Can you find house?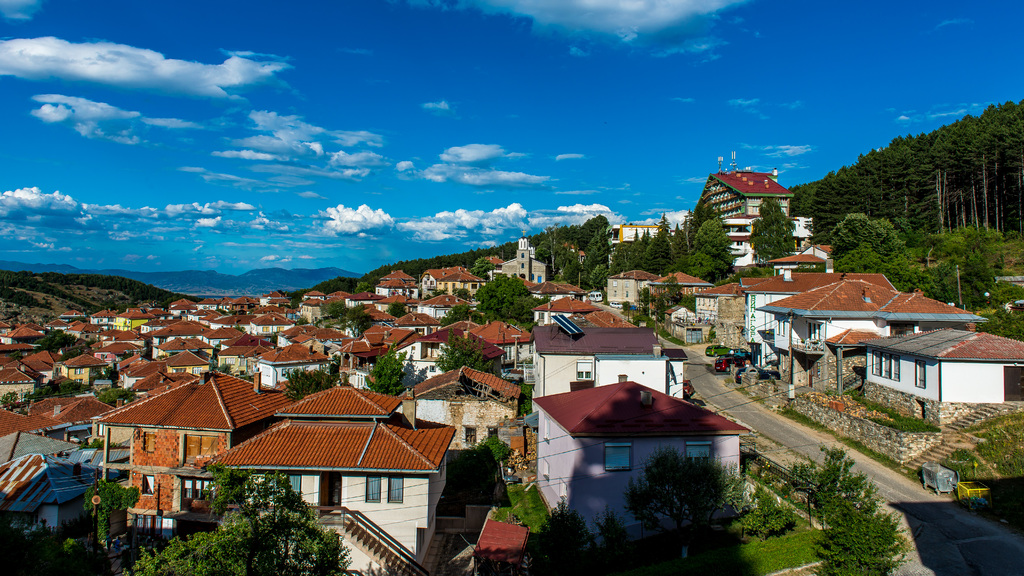
Yes, bounding box: x1=165 y1=293 x2=199 y2=314.
